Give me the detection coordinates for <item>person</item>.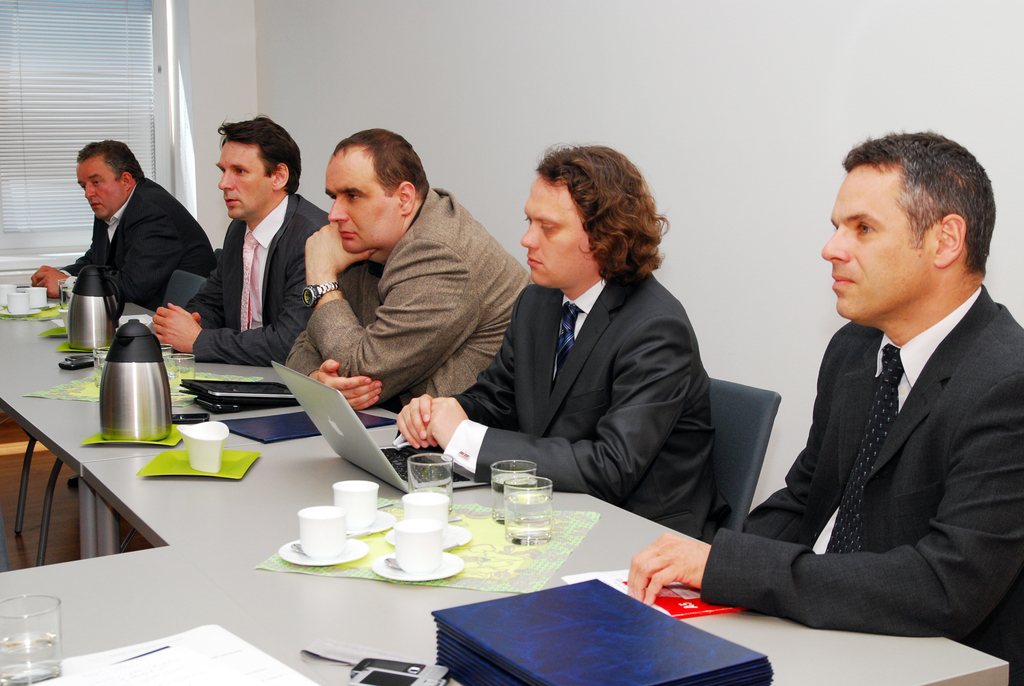
x1=392, y1=144, x2=726, y2=547.
